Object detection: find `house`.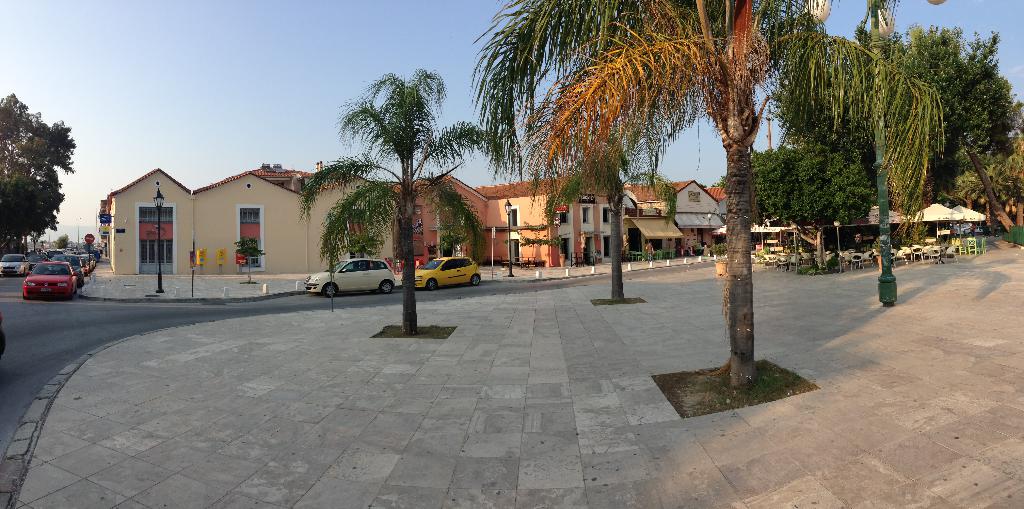
(x1=383, y1=173, x2=492, y2=267).
